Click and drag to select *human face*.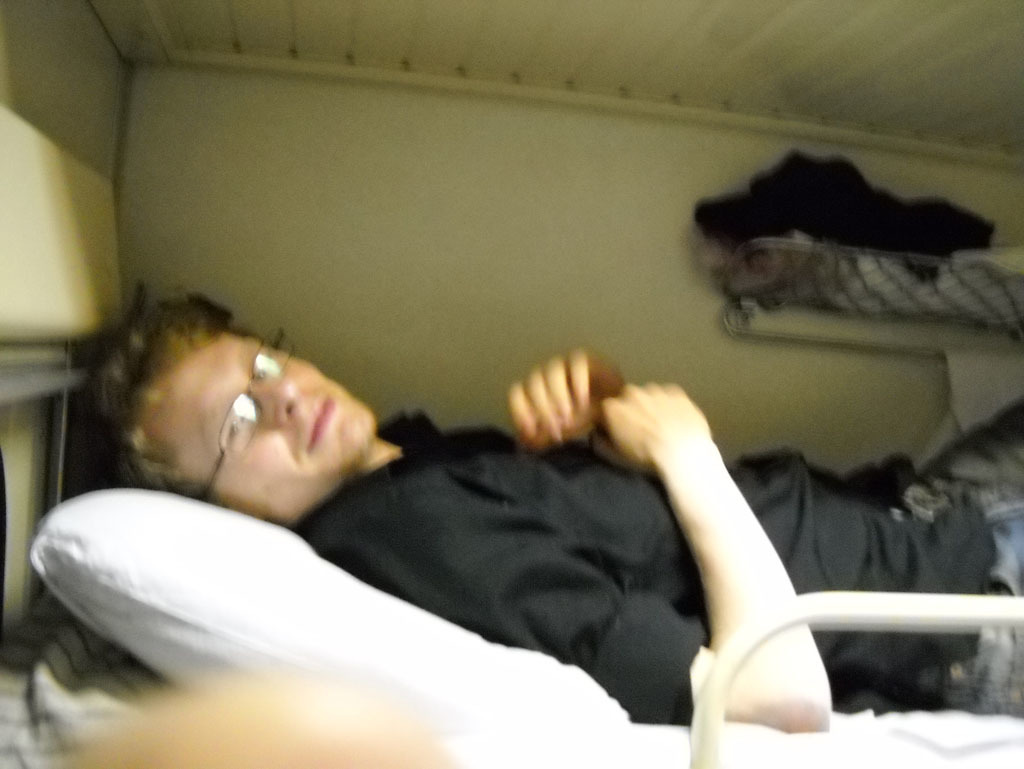
Selection: [147,332,374,513].
